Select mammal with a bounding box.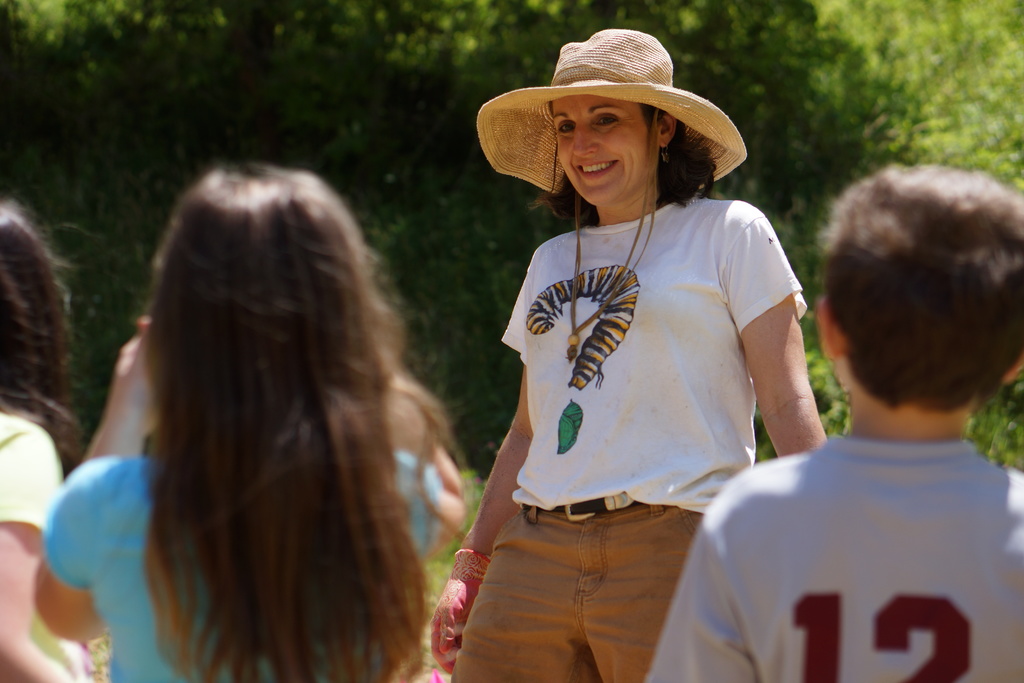
<region>646, 164, 1023, 682</region>.
